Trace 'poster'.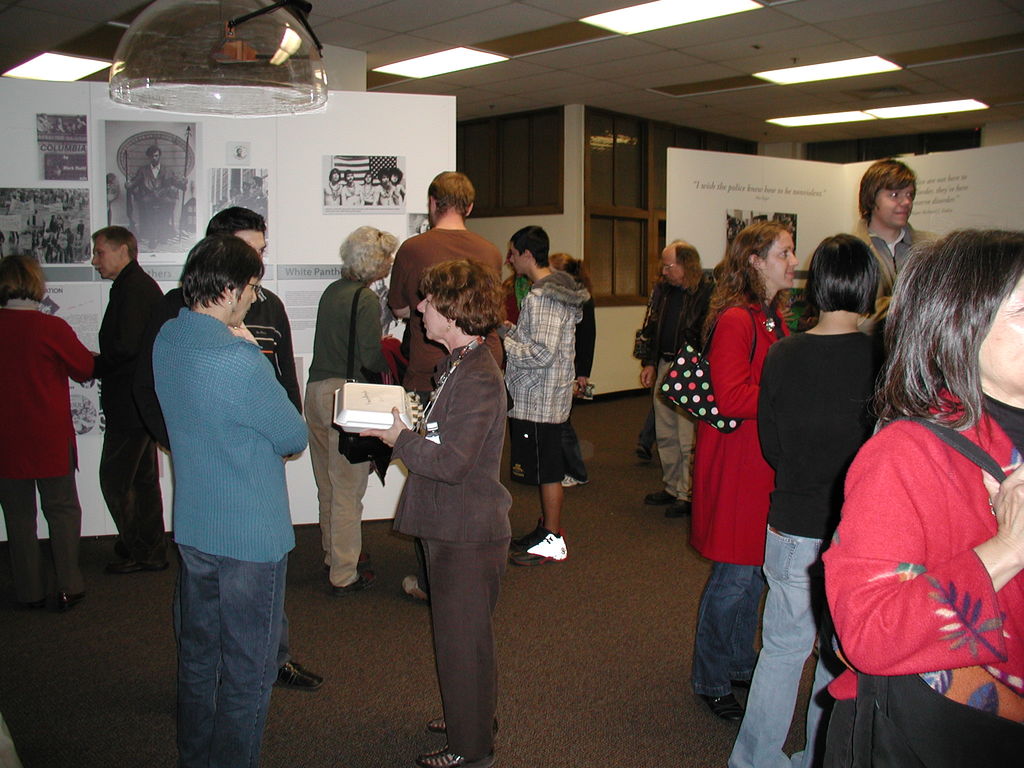
Traced to select_region(104, 259, 271, 299).
